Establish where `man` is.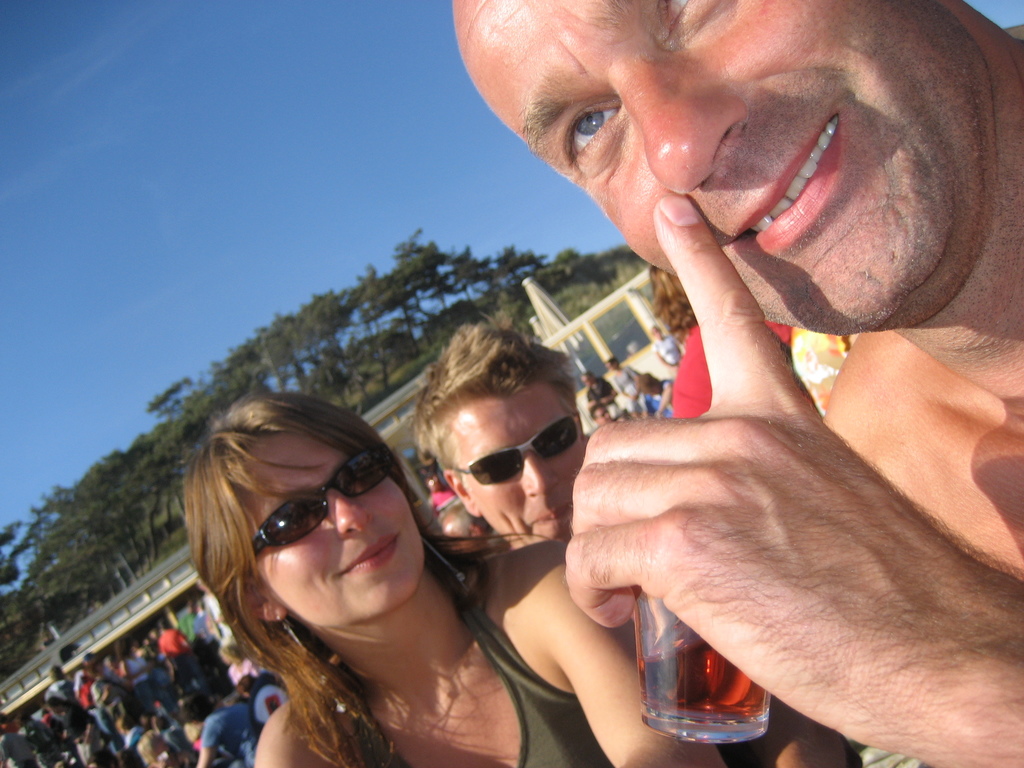
Established at select_region(410, 315, 596, 563).
